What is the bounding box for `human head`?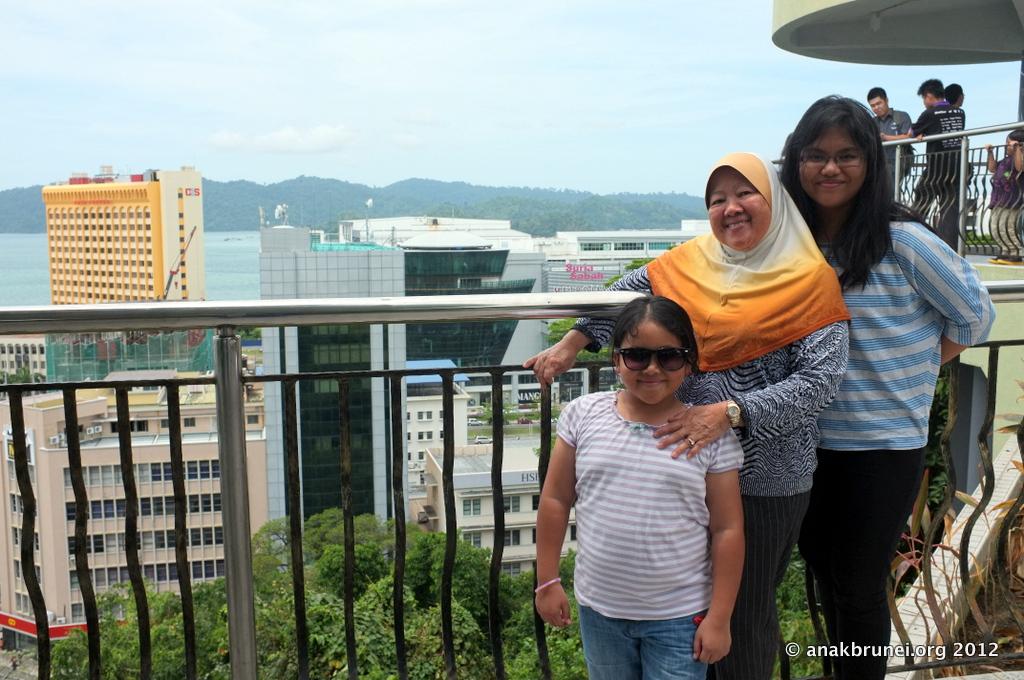
pyautogui.locateOnScreen(795, 89, 907, 209).
